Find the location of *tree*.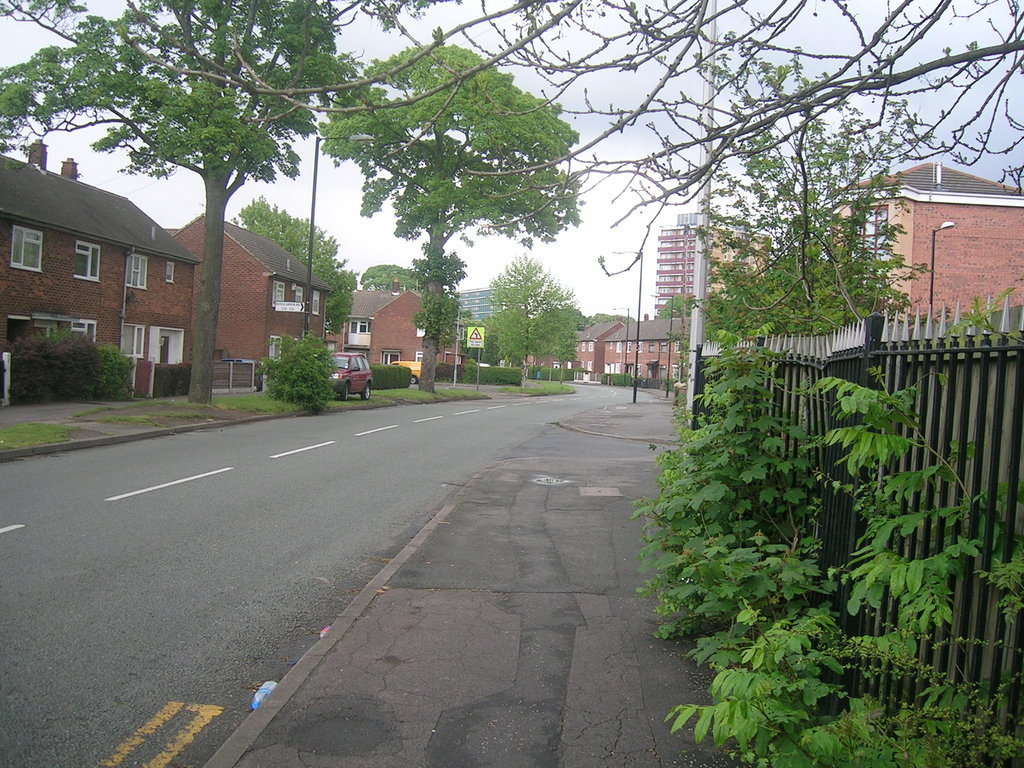
Location: <region>670, 28, 927, 340</region>.
